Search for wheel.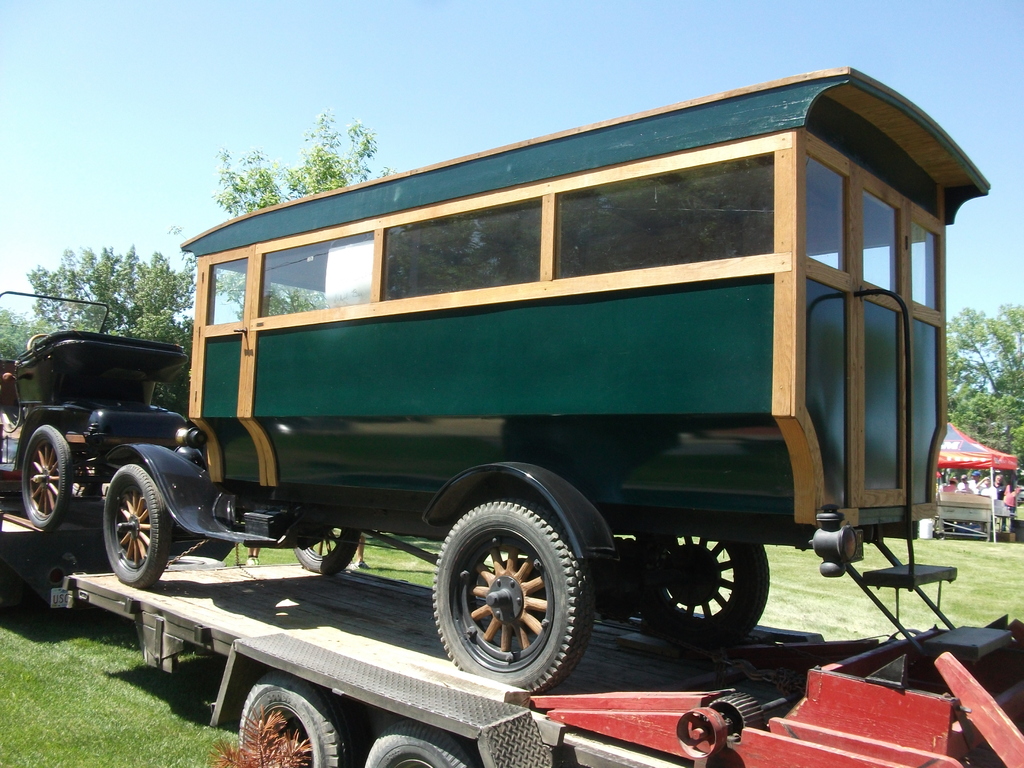
Found at [left=649, top=532, right=769, bottom=643].
